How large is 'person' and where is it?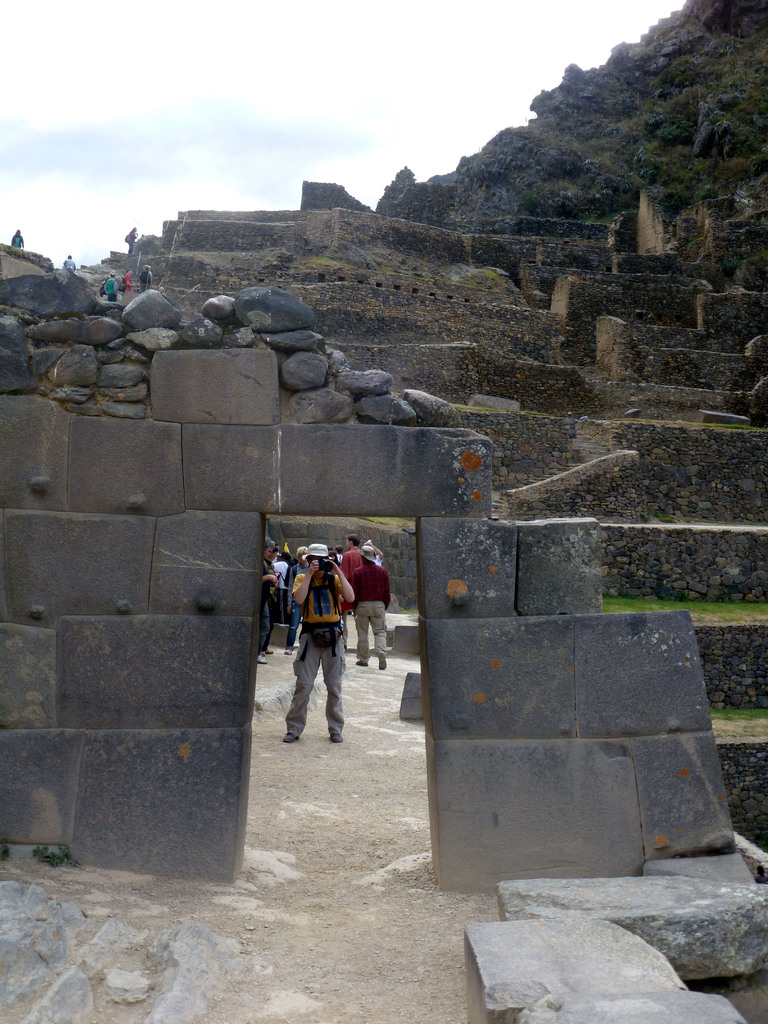
Bounding box: 261,536,278,658.
